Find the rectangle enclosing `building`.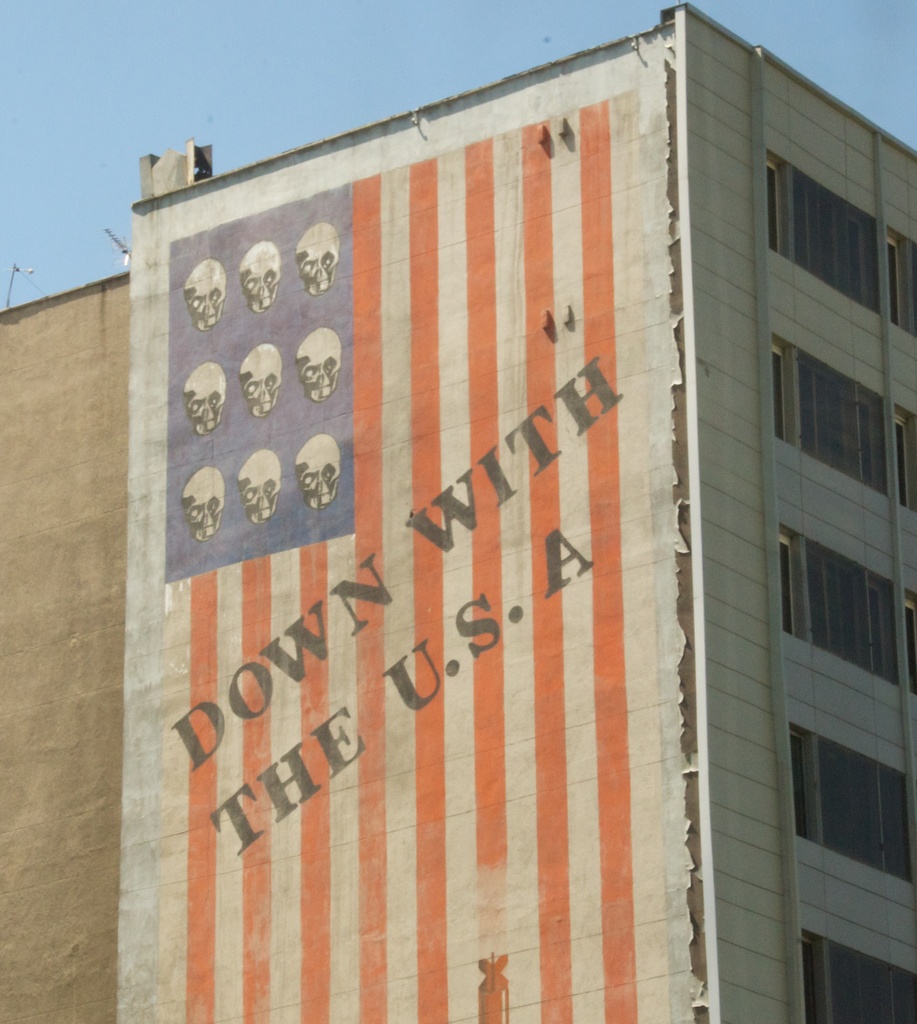
l=0, t=11, r=916, b=1019.
